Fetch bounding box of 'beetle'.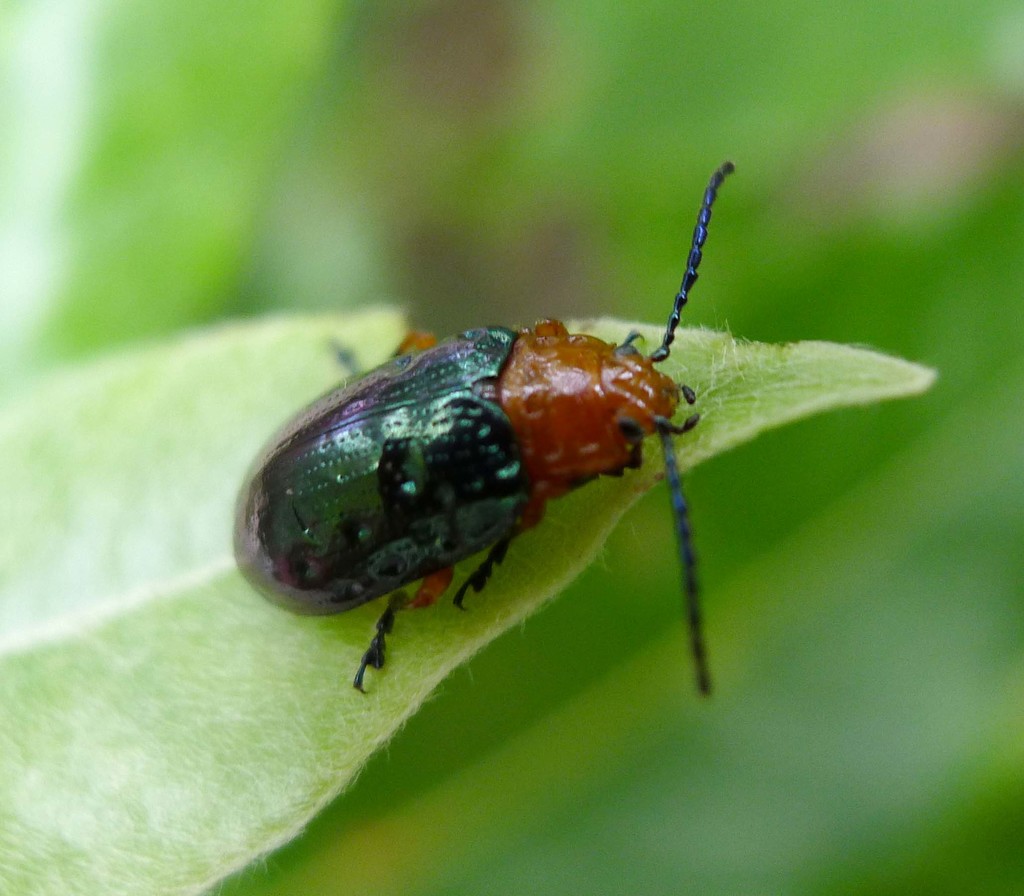
Bbox: (210,191,773,719).
